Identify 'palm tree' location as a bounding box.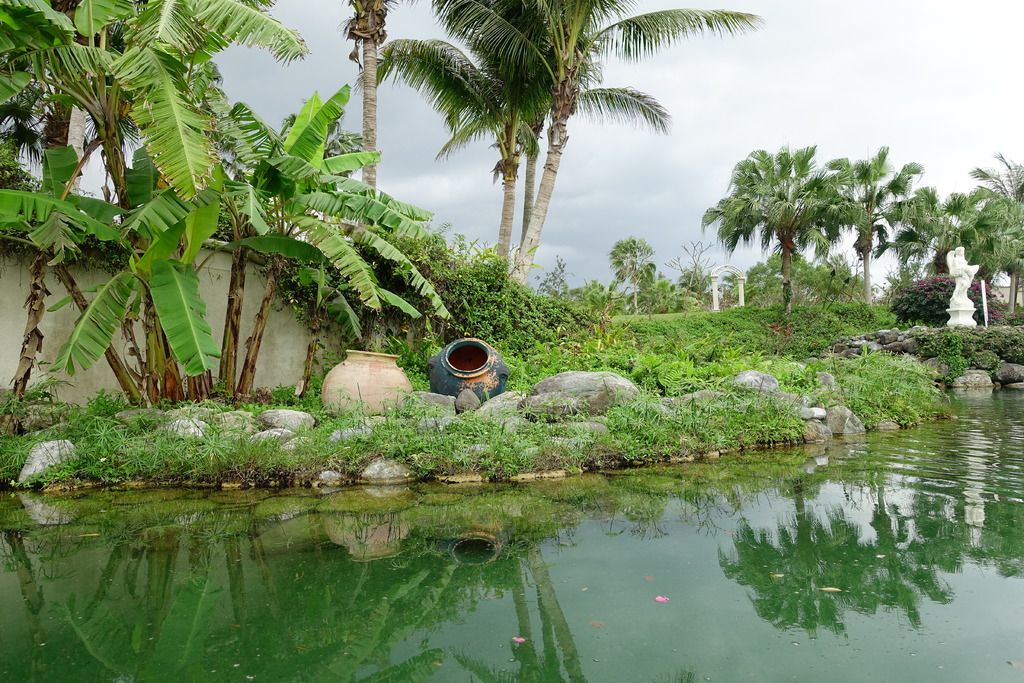
[x1=722, y1=145, x2=877, y2=340].
